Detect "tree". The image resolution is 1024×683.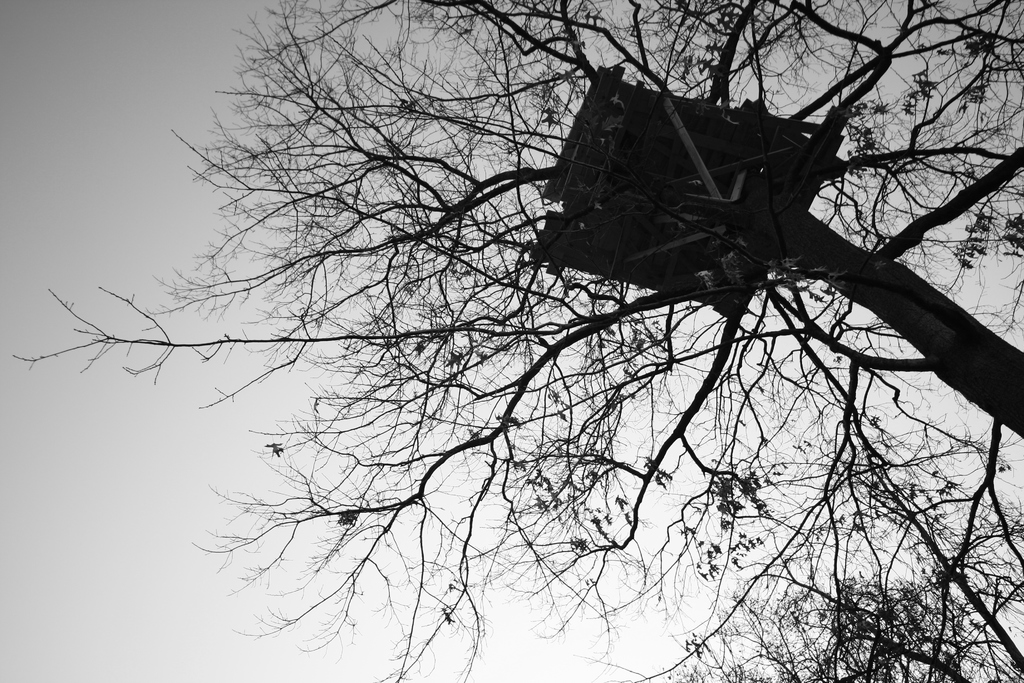
{"x1": 10, "y1": 0, "x2": 1023, "y2": 682}.
